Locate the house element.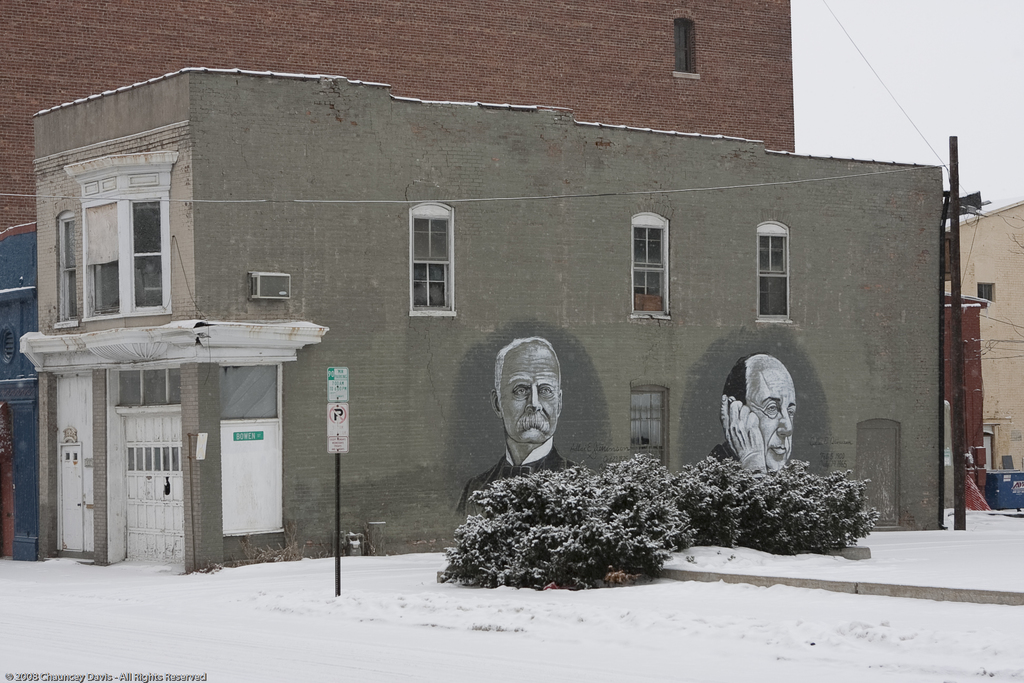
Element bbox: region(39, 45, 934, 595).
